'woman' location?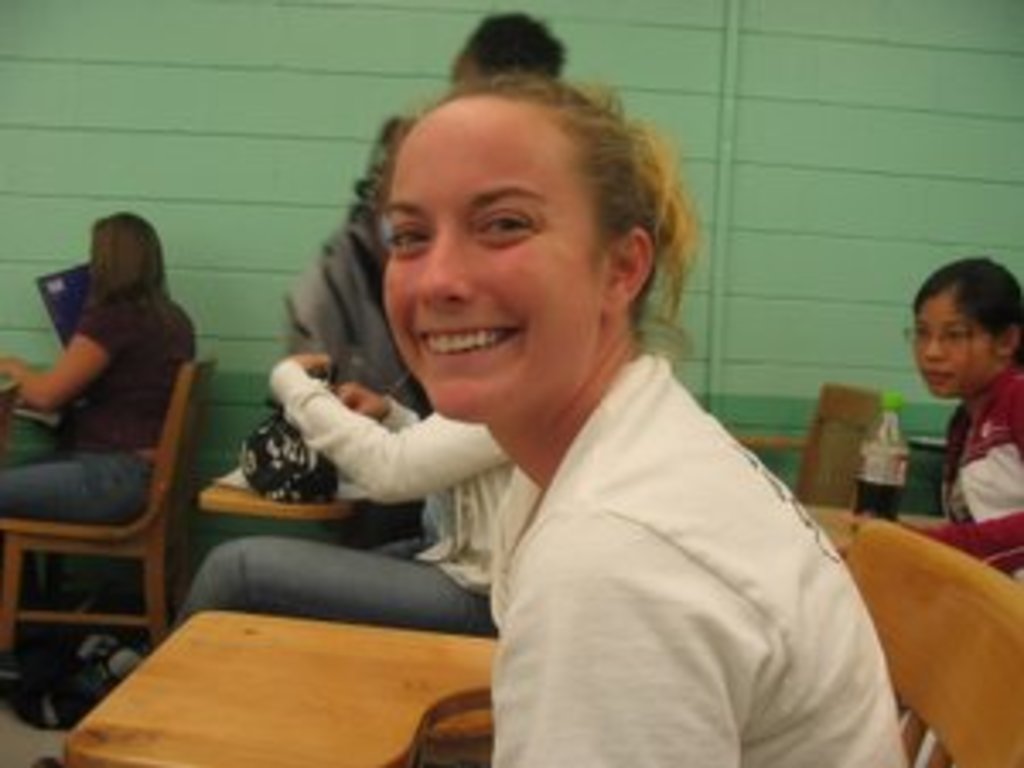
BBox(0, 205, 201, 567)
